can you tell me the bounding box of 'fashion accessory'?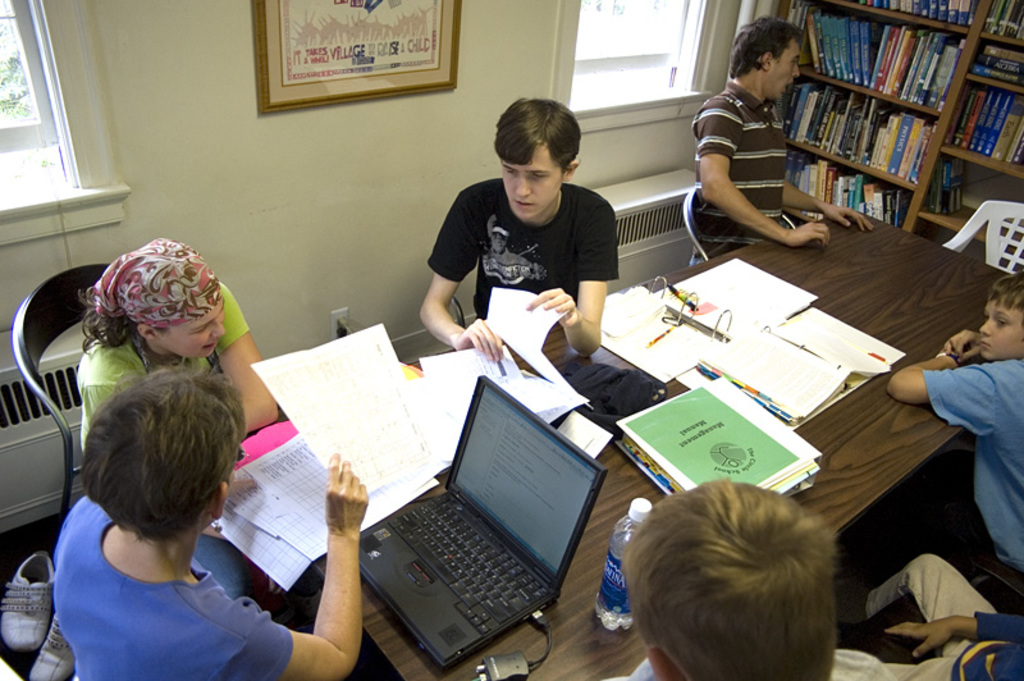
(x1=943, y1=349, x2=964, y2=373).
